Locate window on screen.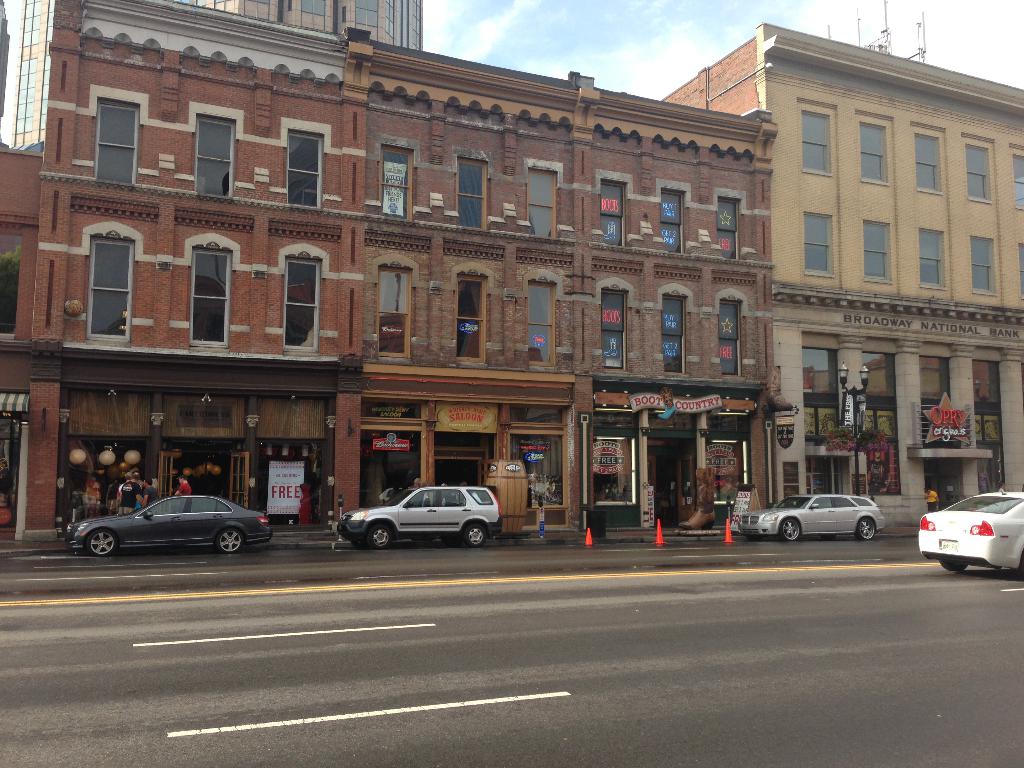
On screen at <bbox>909, 124, 949, 200</bbox>.
